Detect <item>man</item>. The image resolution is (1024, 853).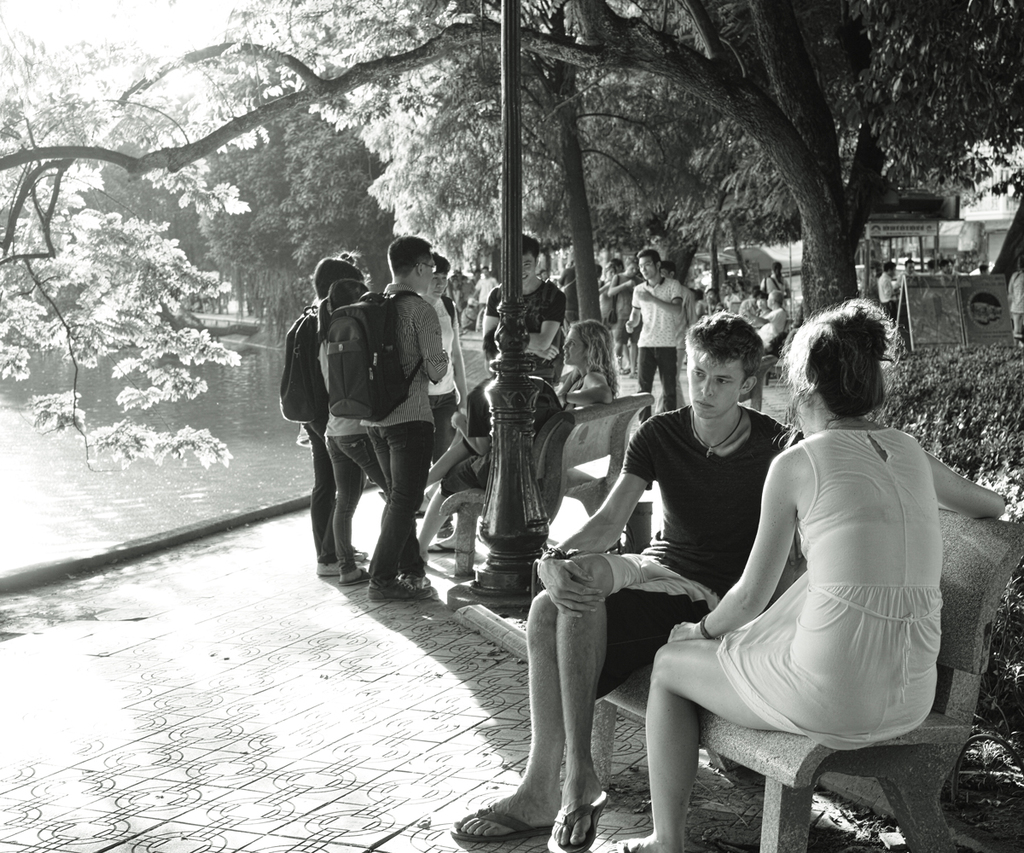
<bbox>753, 293, 788, 341</bbox>.
